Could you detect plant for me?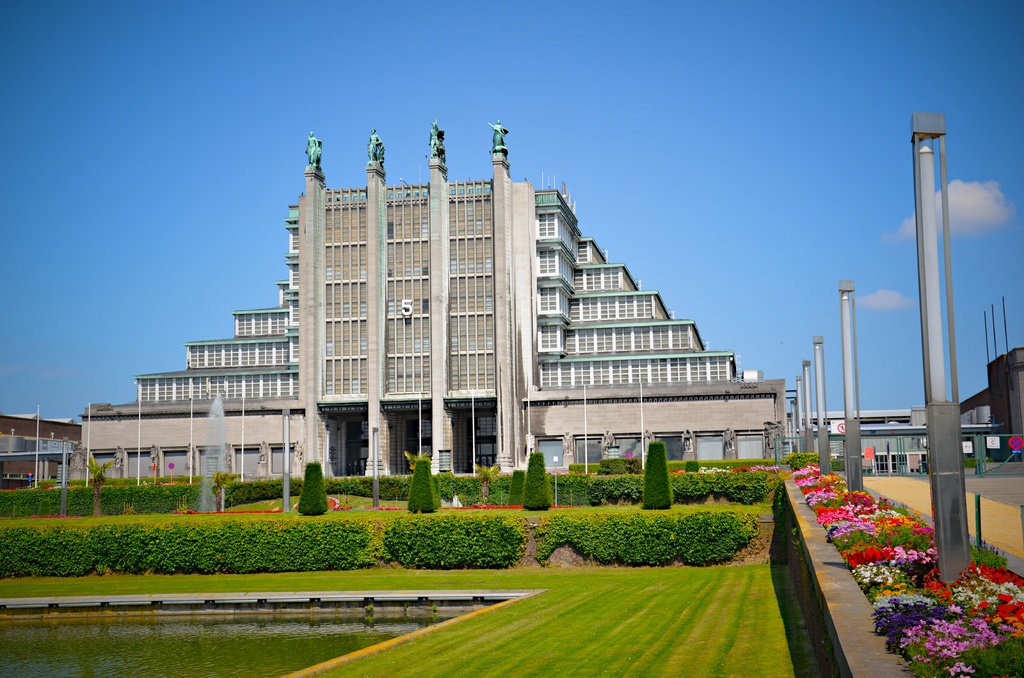
Detection result: bbox(965, 538, 1010, 561).
